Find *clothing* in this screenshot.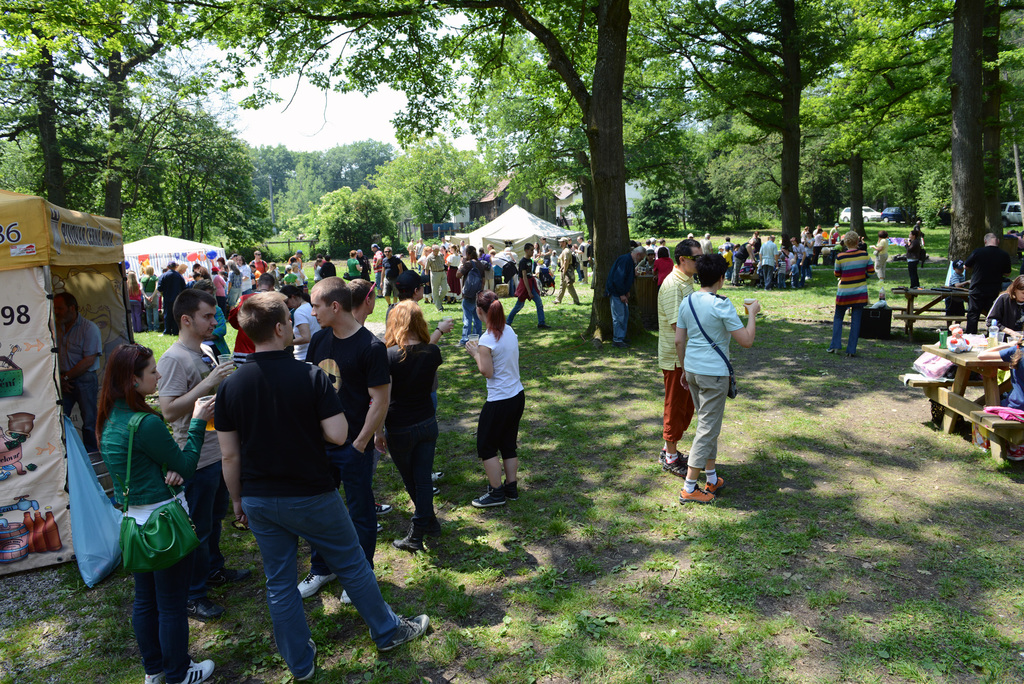
The bounding box for *clothing* is Rect(829, 303, 861, 348).
